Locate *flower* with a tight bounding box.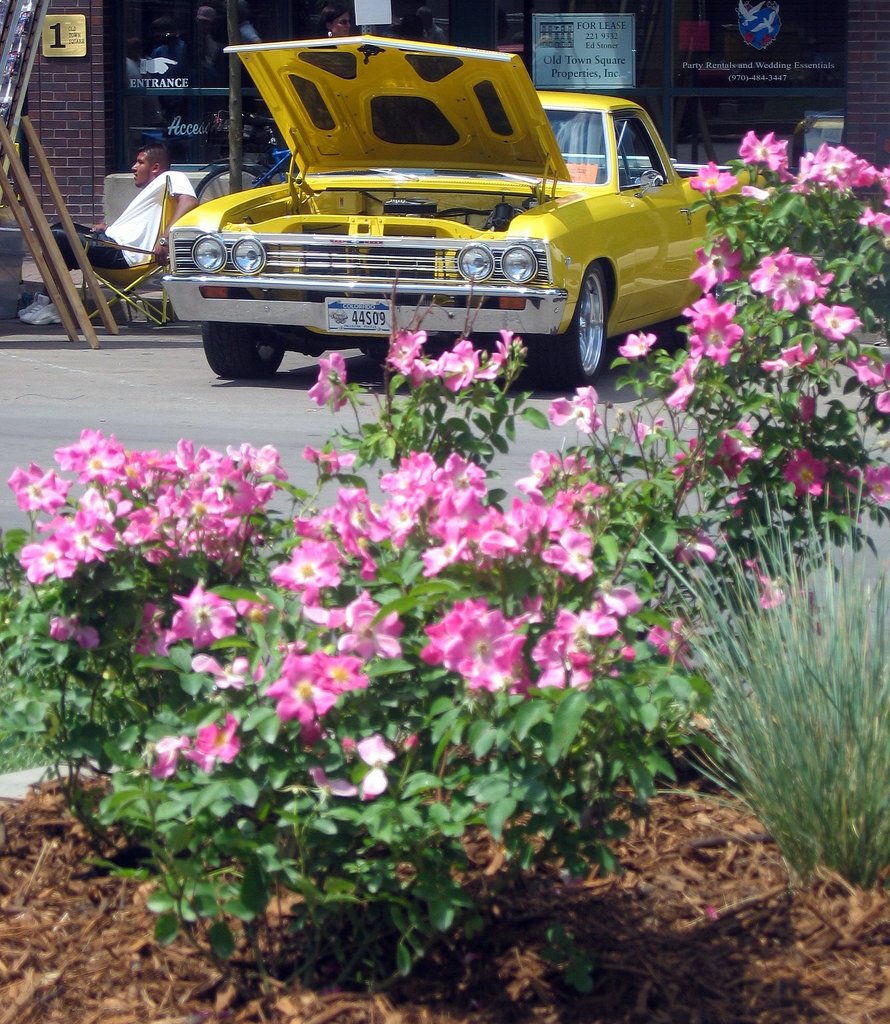
l=44, t=614, r=109, b=650.
